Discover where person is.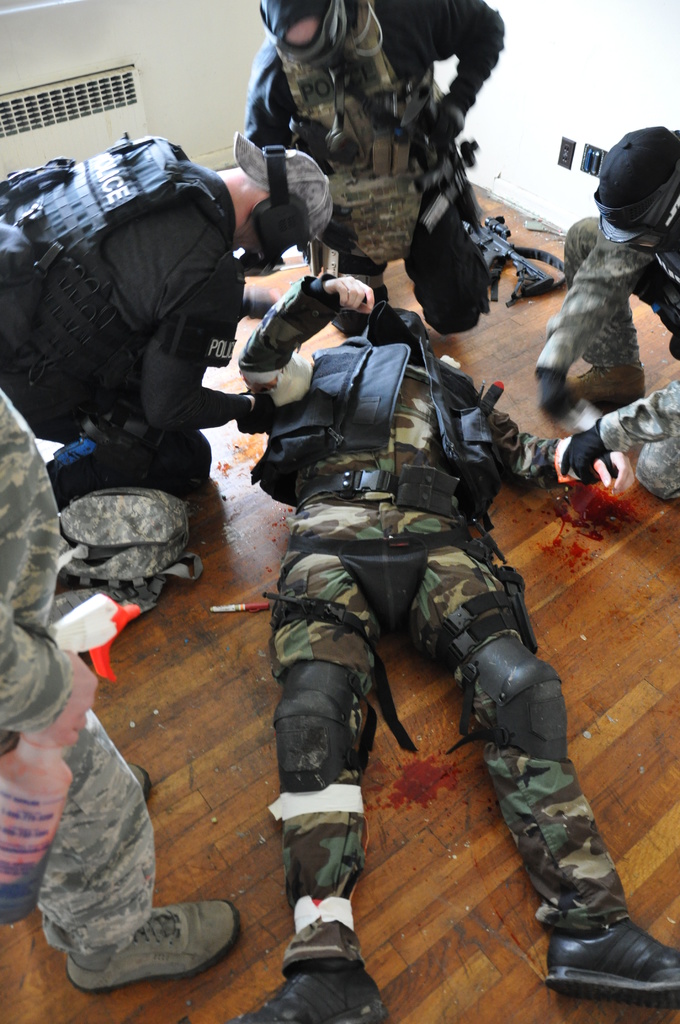
Discovered at select_region(526, 124, 679, 510).
